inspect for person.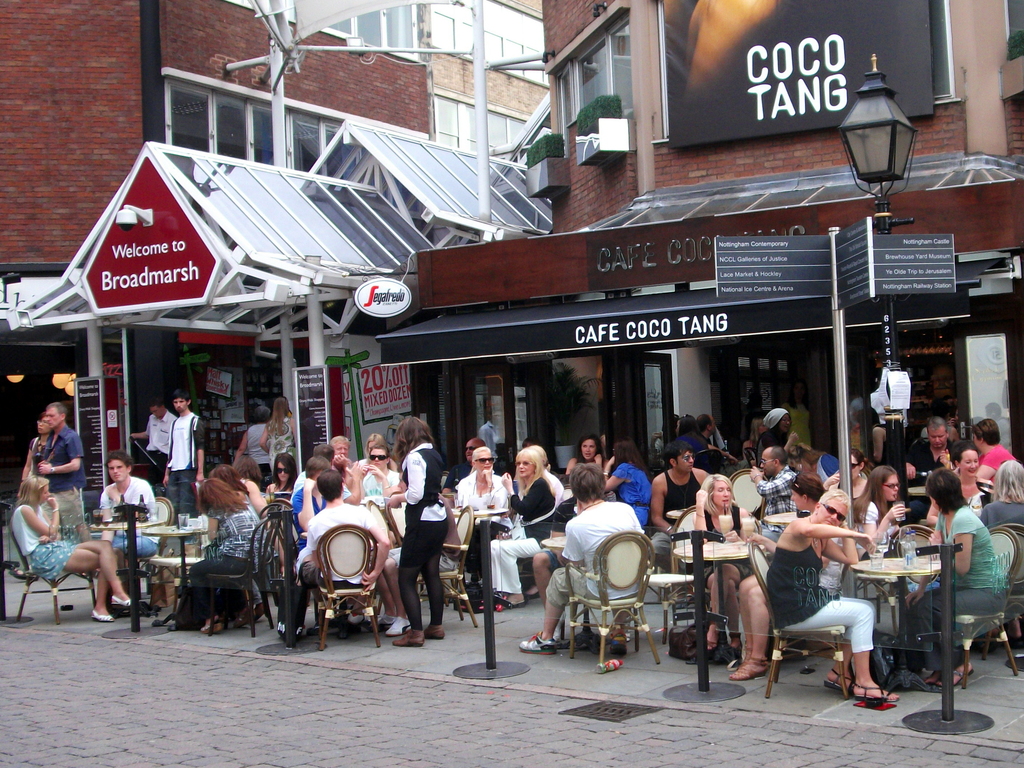
Inspection: BBox(747, 445, 790, 515).
